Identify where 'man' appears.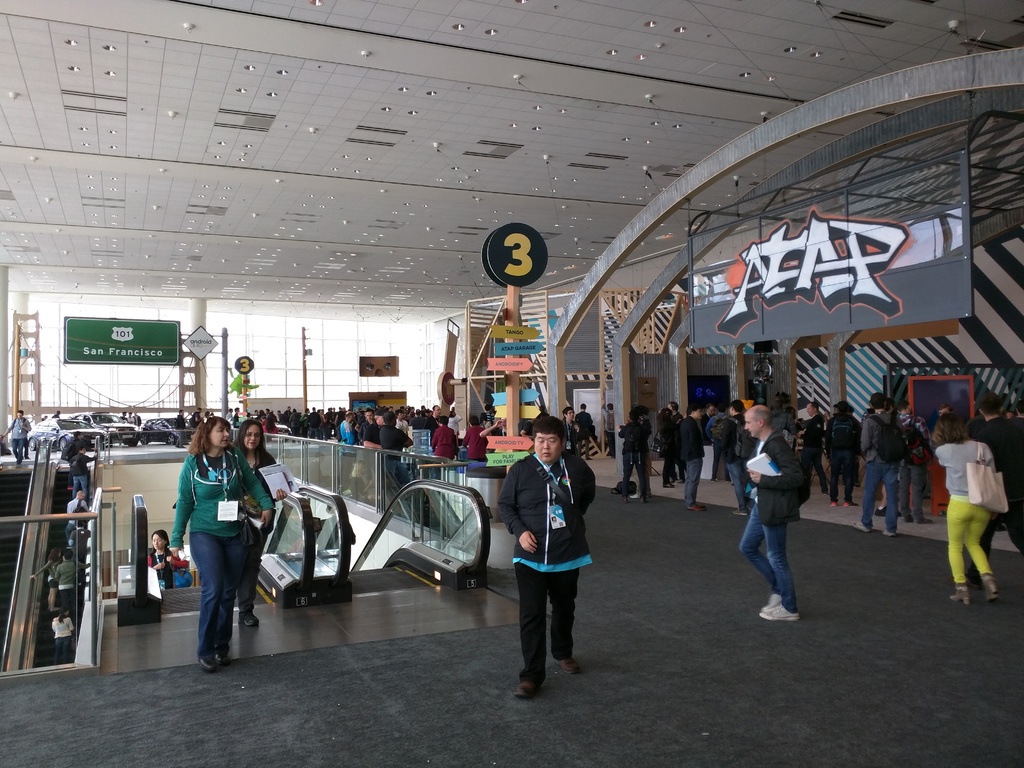
Appears at 426, 404, 445, 430.
